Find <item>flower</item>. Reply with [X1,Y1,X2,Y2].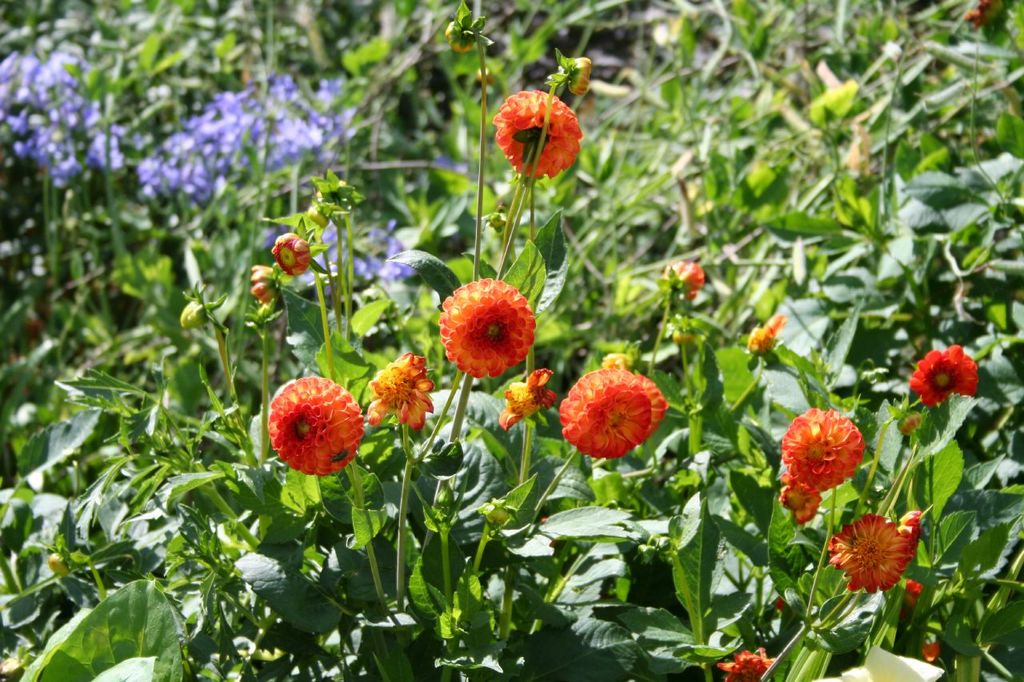
[305,205,327,229].
